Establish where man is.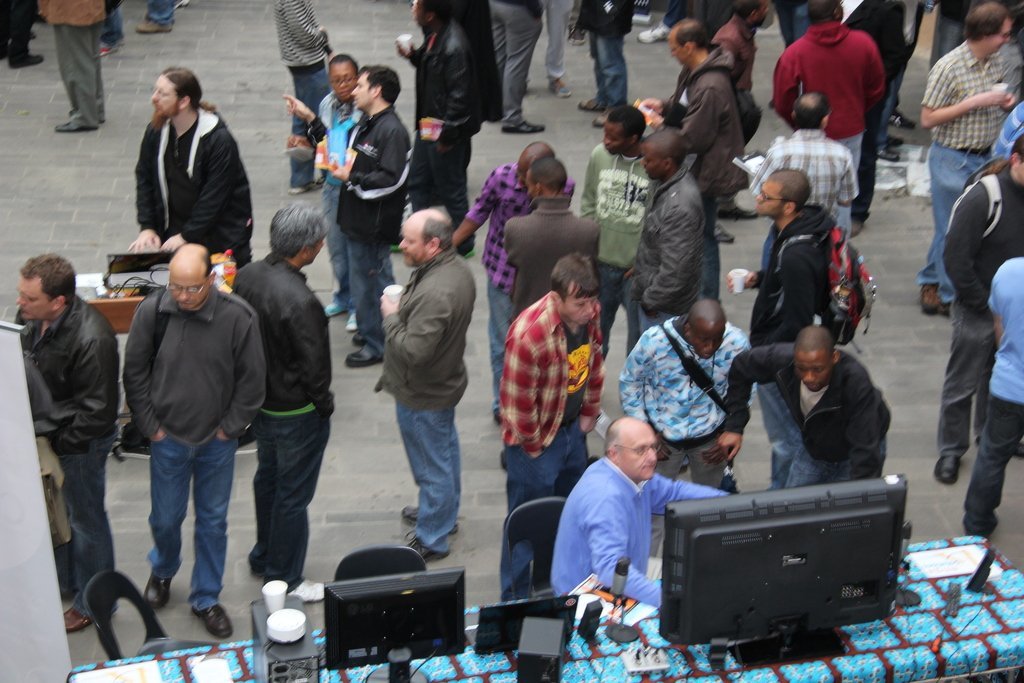
Established at detection(0, 249, 108, 630).
